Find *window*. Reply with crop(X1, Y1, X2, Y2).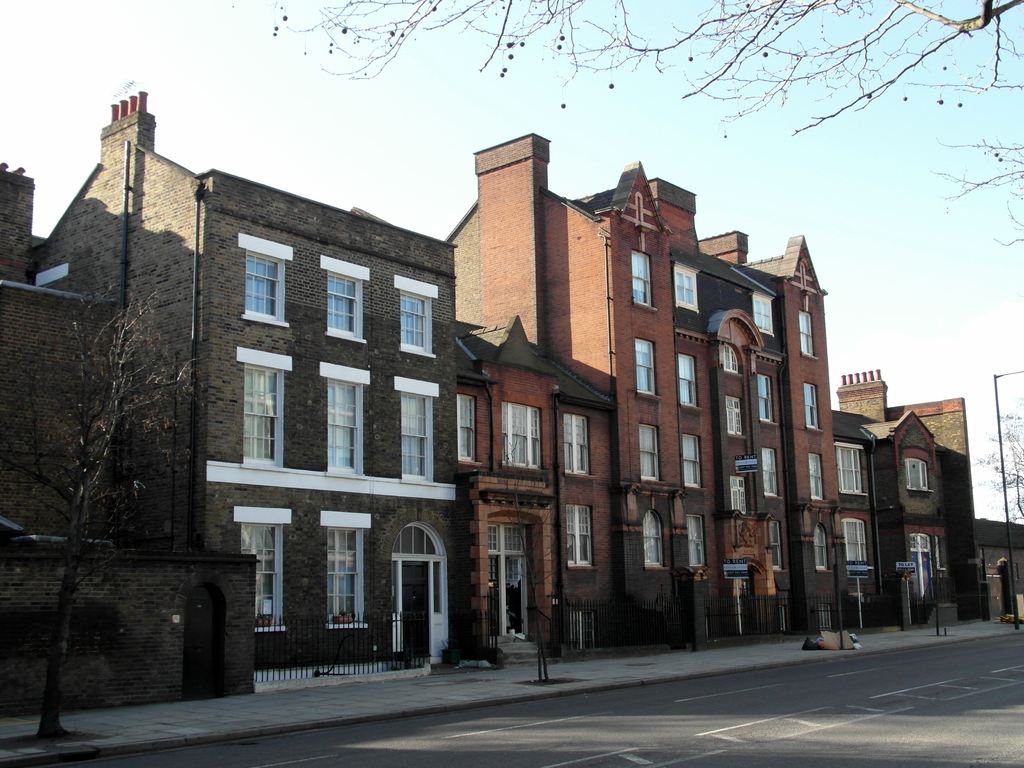
crop(752, 441, 784, 502).
